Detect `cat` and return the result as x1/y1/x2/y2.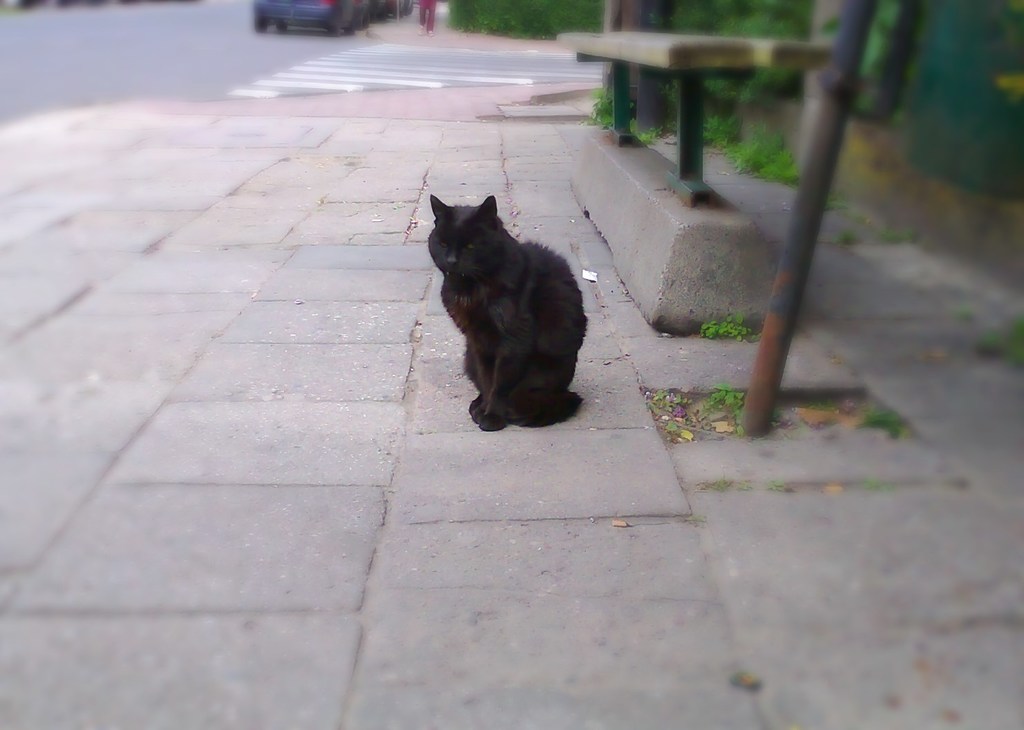
428/195/589/431.
